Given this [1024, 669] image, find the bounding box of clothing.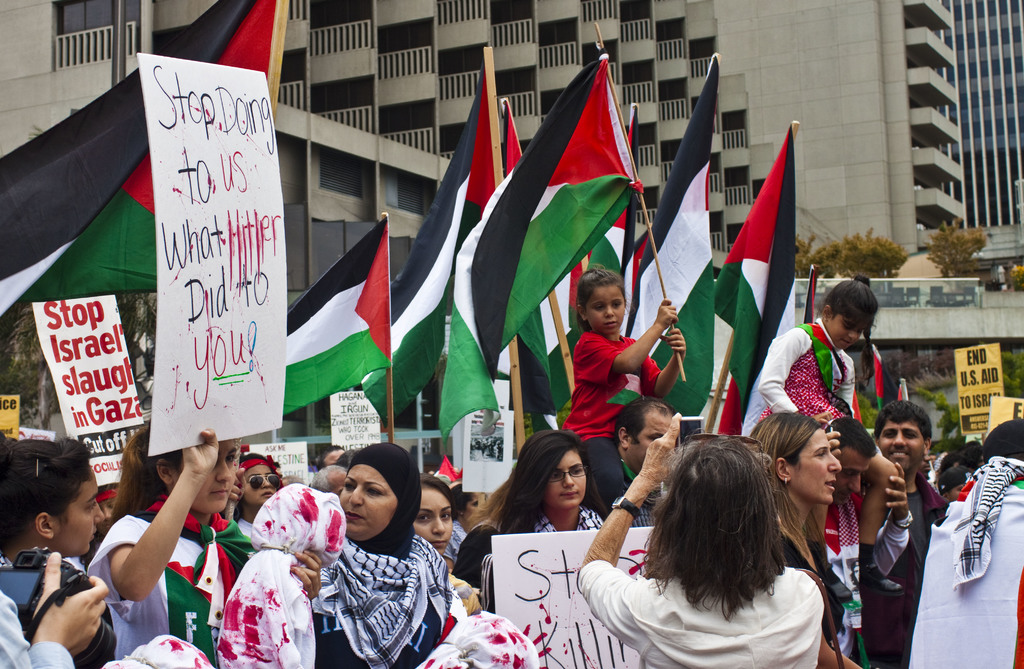
(216,484,349,668).
